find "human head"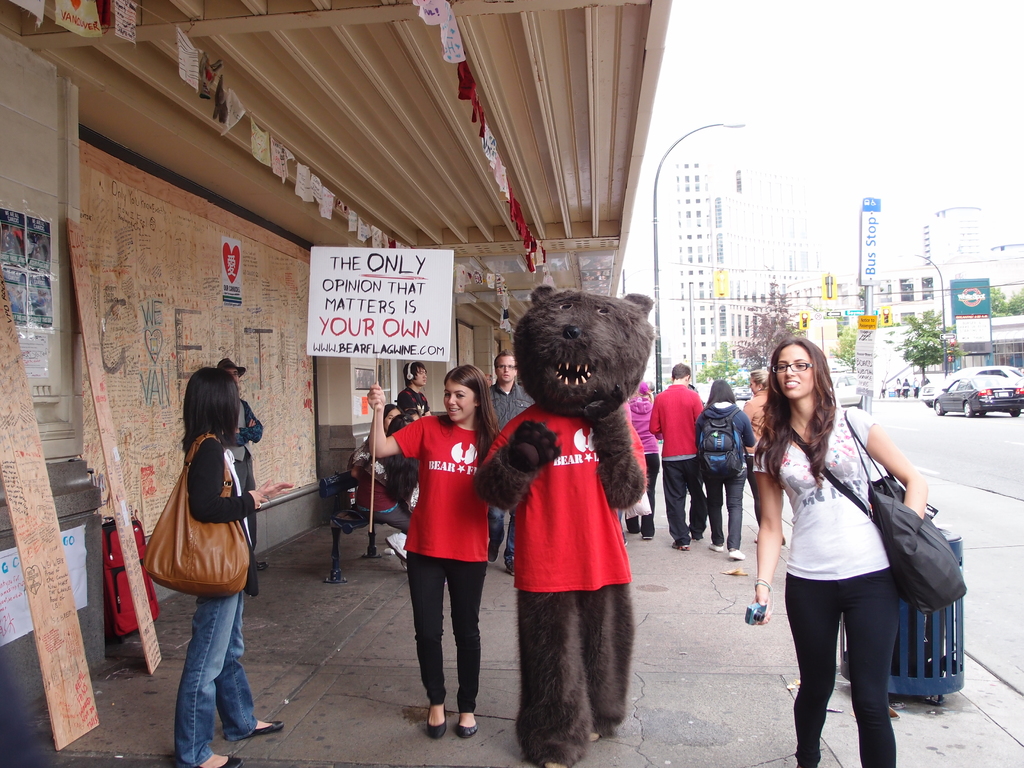
(left=216, top=355, right=249, bottom=383)
